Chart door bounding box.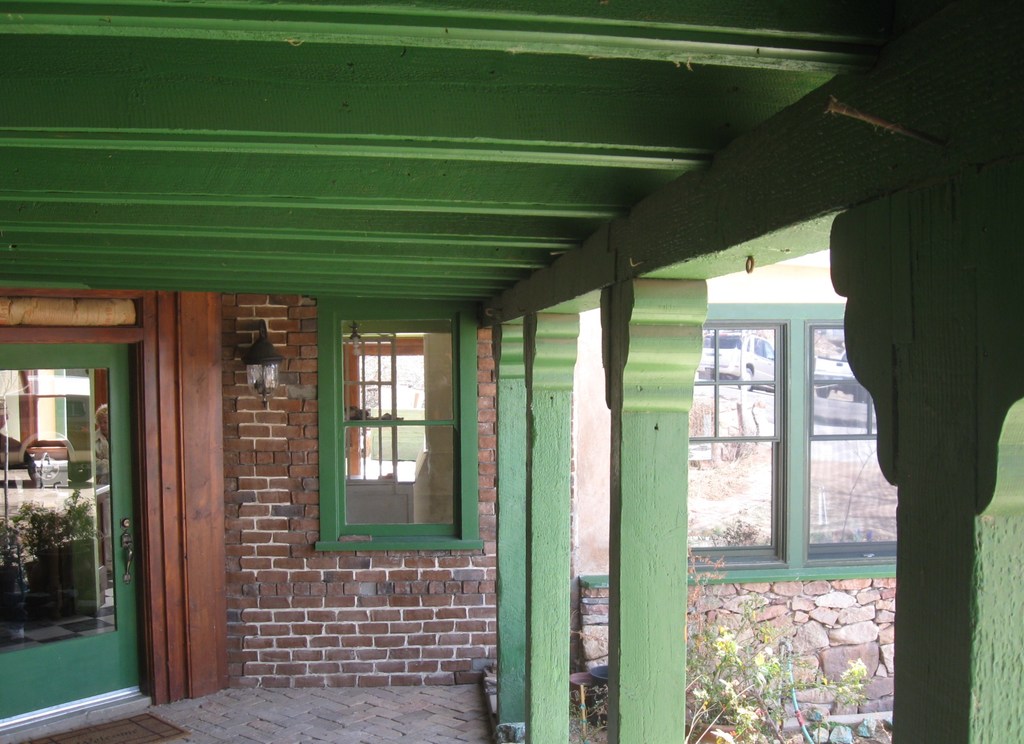
Charted: pyautogui.locateOnScreen(0, 331, 145, 722).
